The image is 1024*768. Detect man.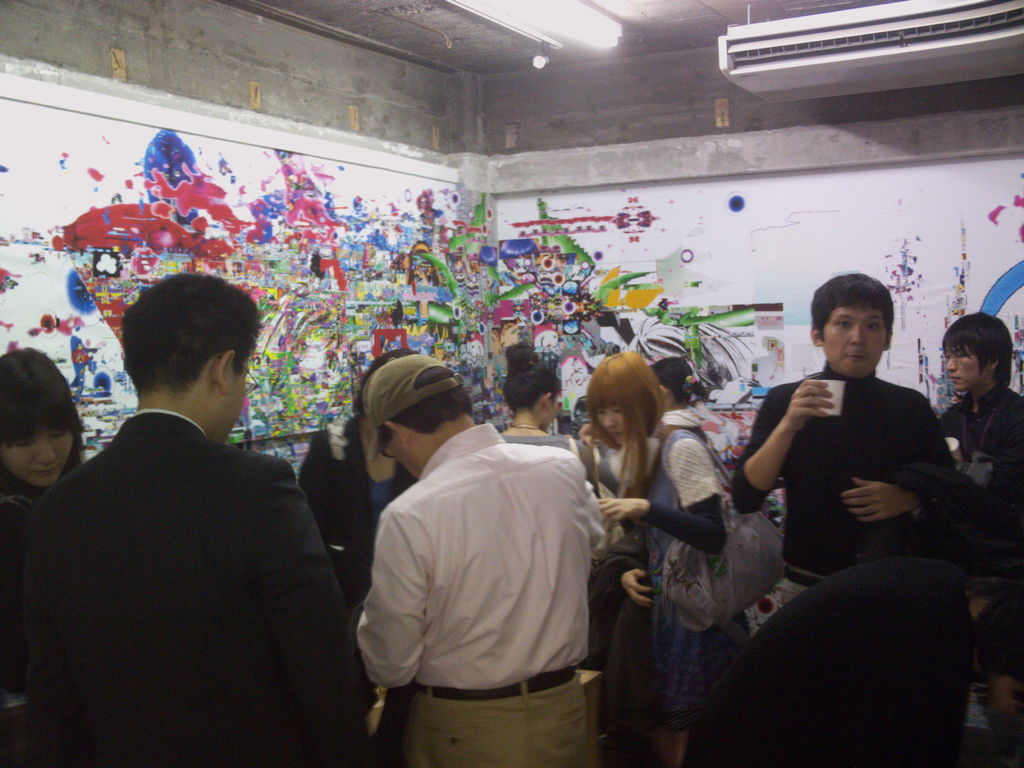
Detection: box=[25, 272, 378, 767].
